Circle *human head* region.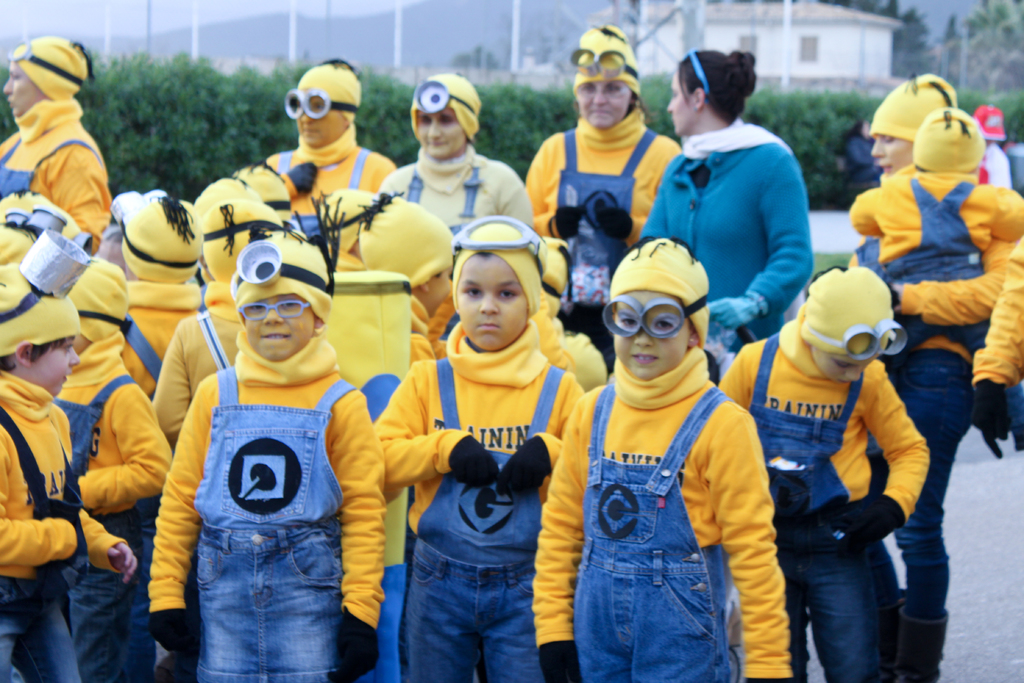
Region: 665, 47, 755, 137.
